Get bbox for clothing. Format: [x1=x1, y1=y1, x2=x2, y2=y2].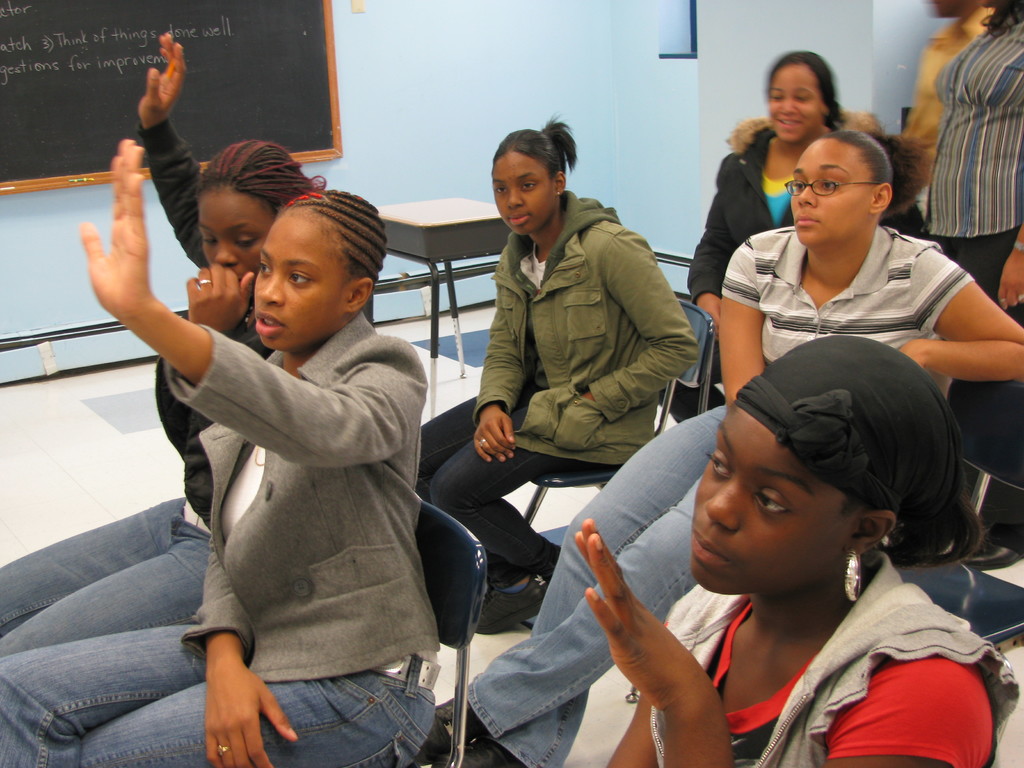
[x1=654, y1=460, x2=1023, y2=764].
